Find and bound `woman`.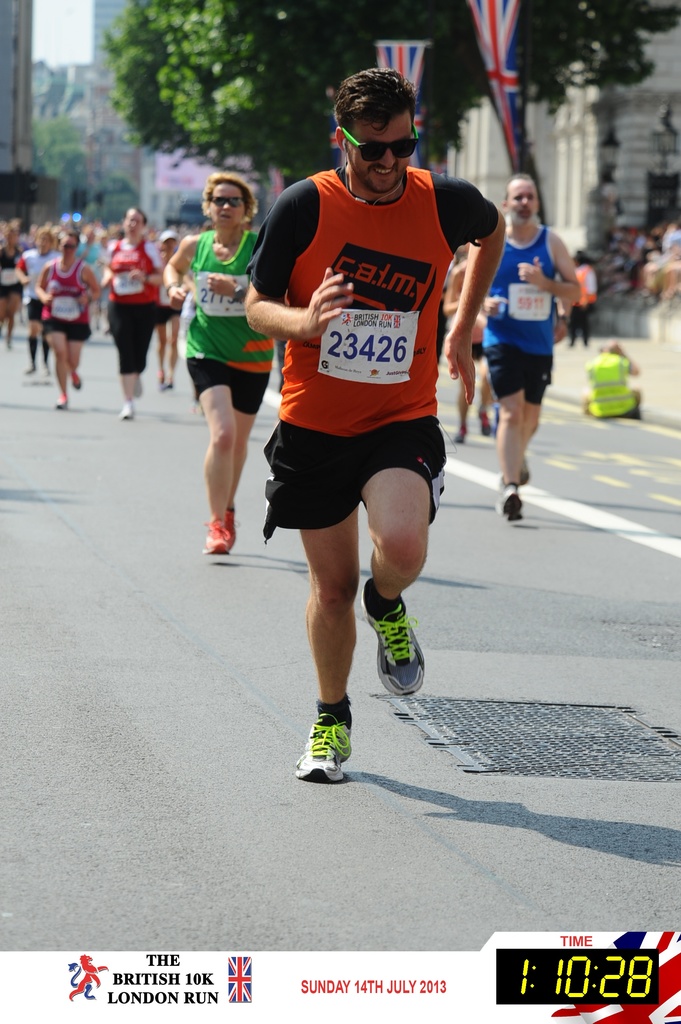
Bound: [35,232,100,406].
